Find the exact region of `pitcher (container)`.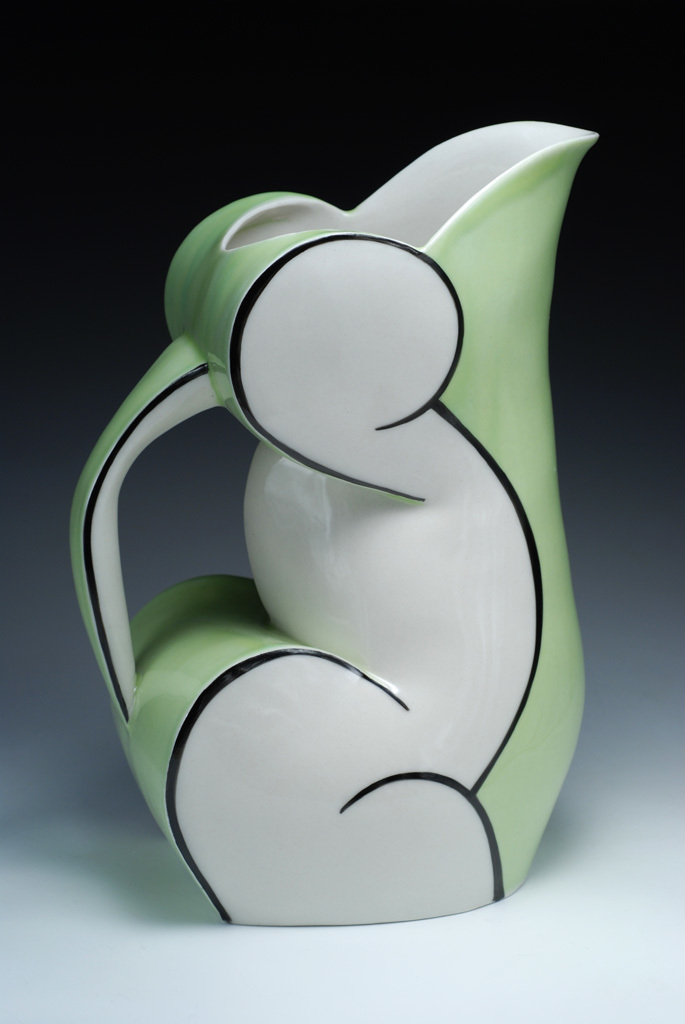
Exact region: (69,117,590,923).
